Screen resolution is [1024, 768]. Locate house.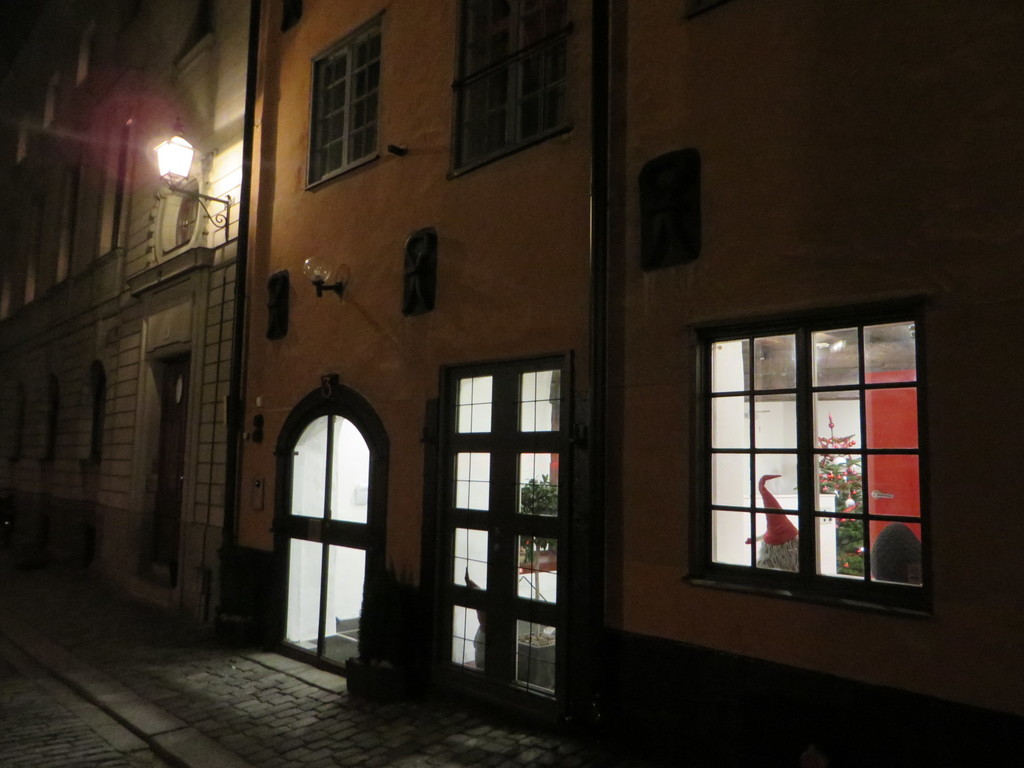
[left=0, top=0, right=1021, bottom=767].
